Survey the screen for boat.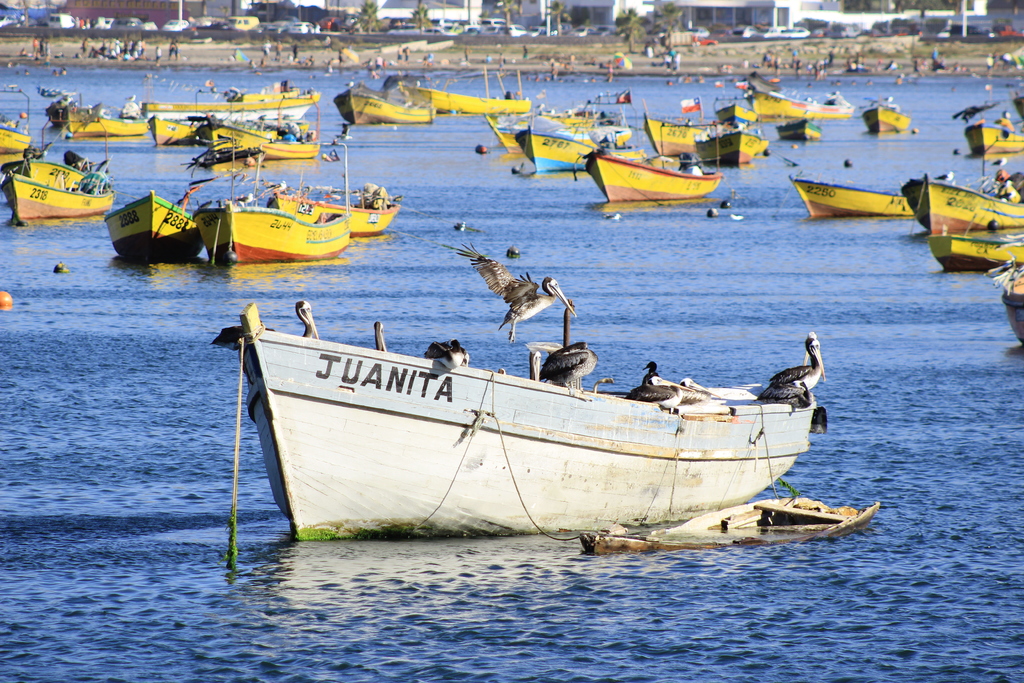
Survey found: bbox(381, 67, 529, 112).
